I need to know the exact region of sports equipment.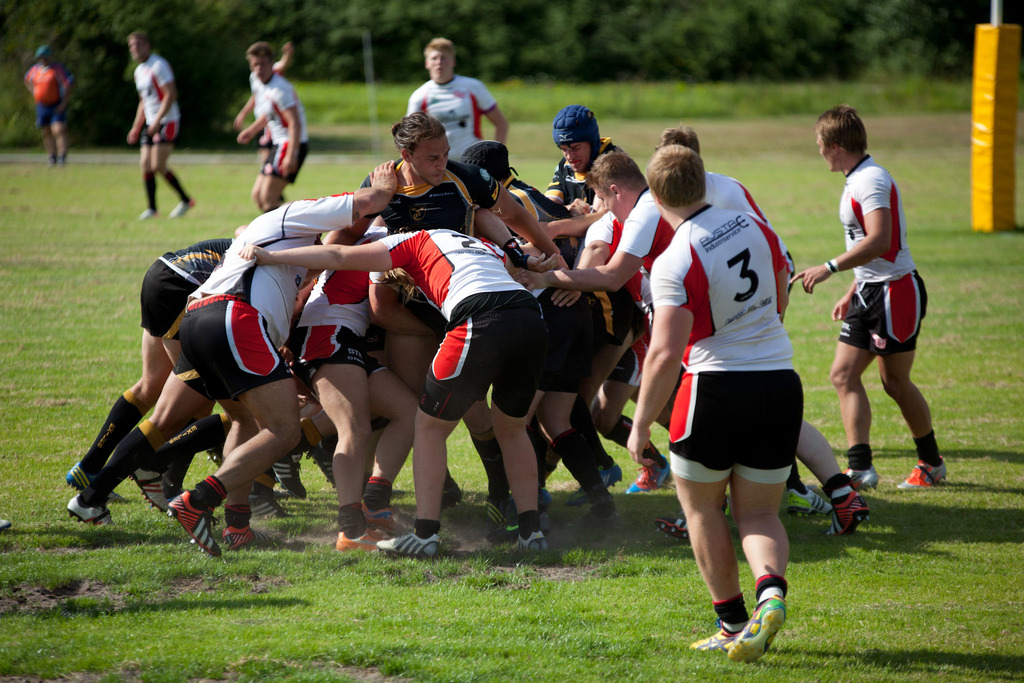
Region: (377,527,444,556).
